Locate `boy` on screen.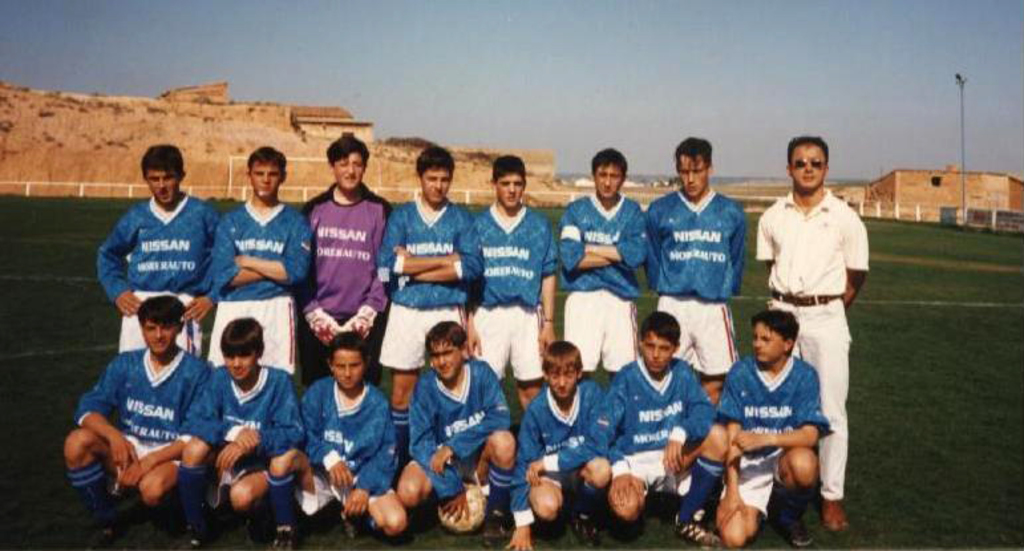
On screen at 401:320:515:546.
